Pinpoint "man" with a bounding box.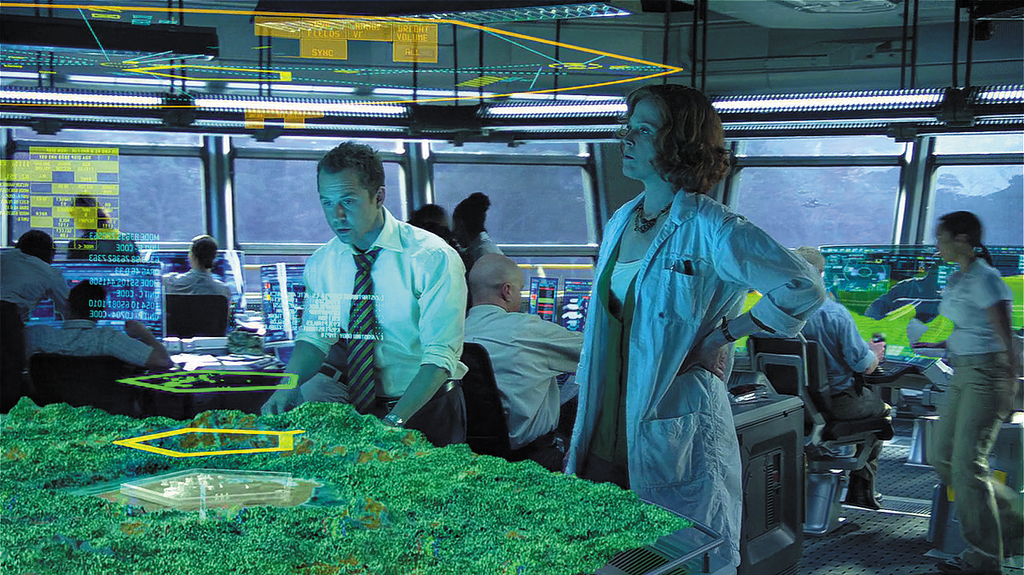
{"x1": 464, "y1": 255, "x2": 587, "y2": 470}.
